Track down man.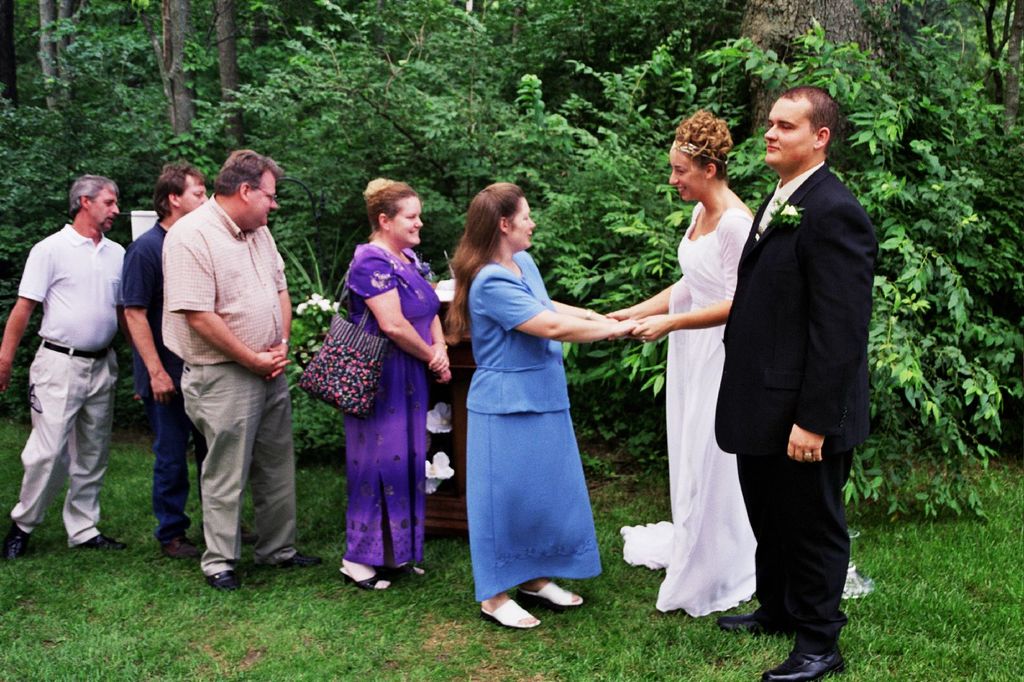
Tracked to <box>712,86,886,681</box>.
